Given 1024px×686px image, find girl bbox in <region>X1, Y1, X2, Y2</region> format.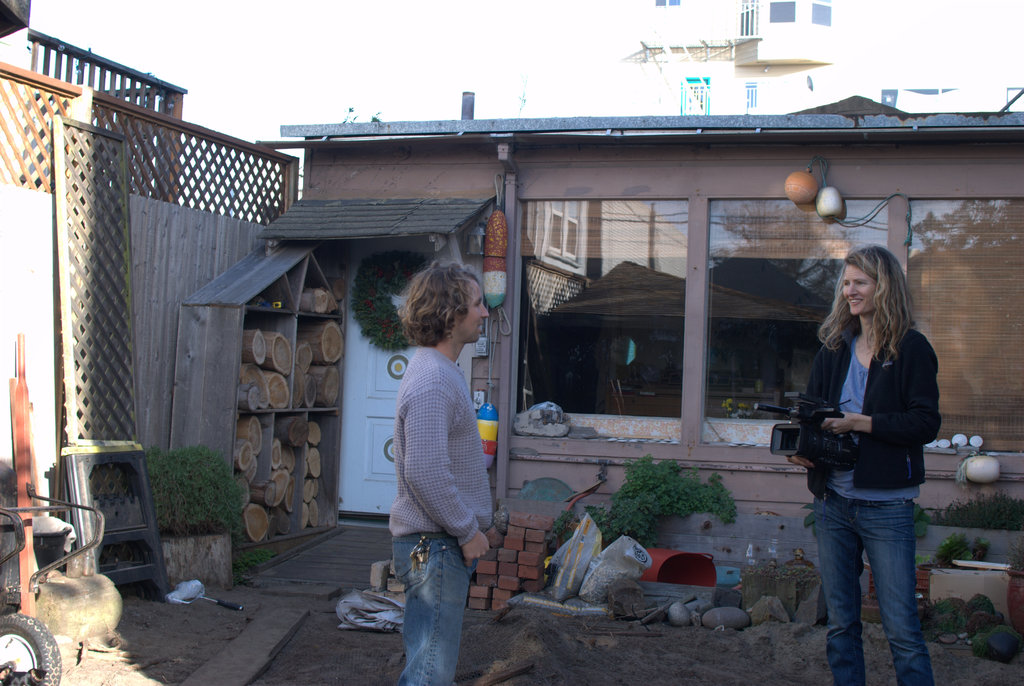
<region>788, 244, 941, 678</region>.
